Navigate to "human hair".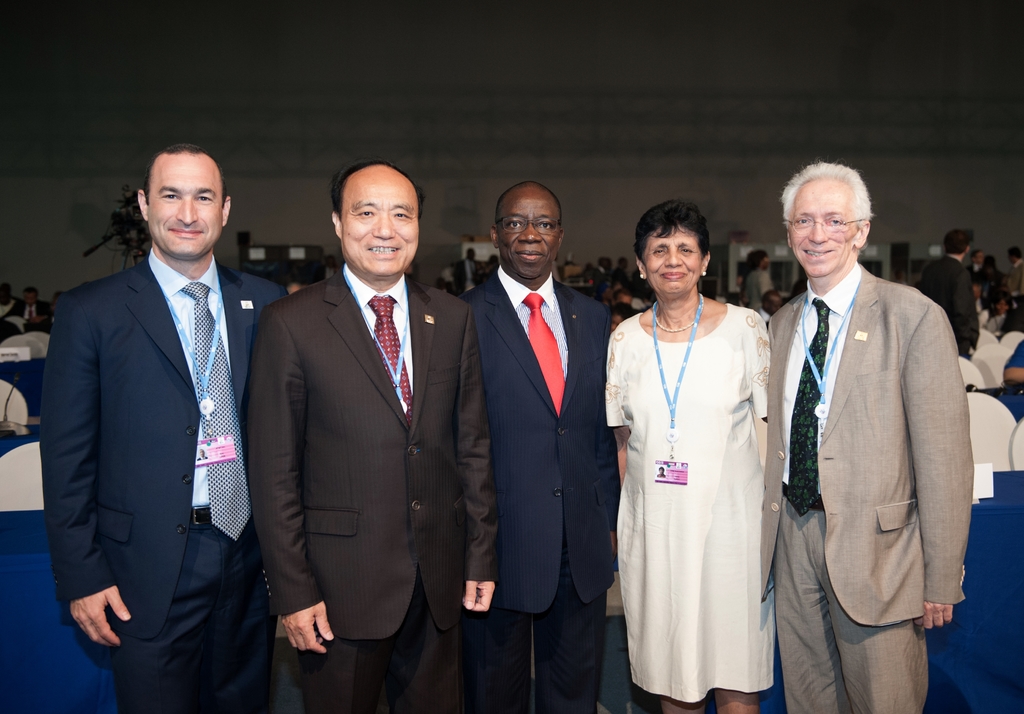
Navigation target: 635:199:711:259.
